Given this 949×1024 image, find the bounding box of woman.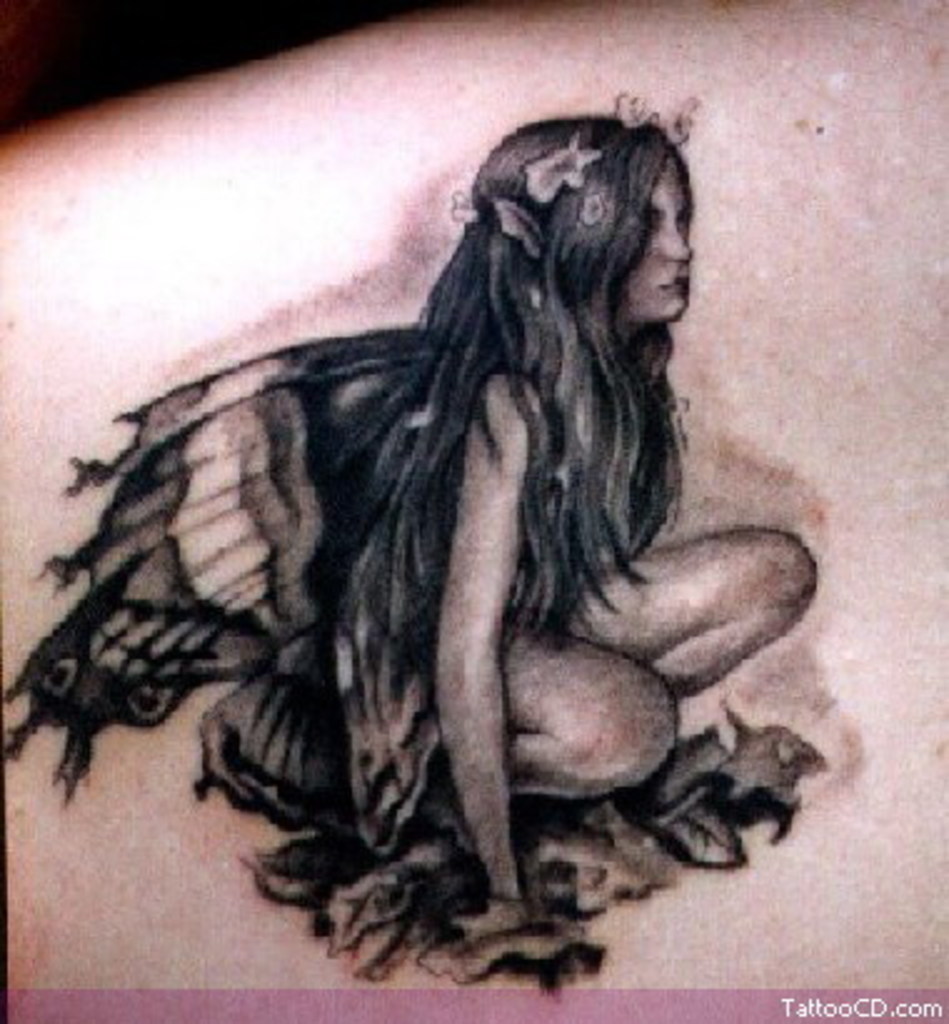
left=37, top=32, right=819, bottom=974.
